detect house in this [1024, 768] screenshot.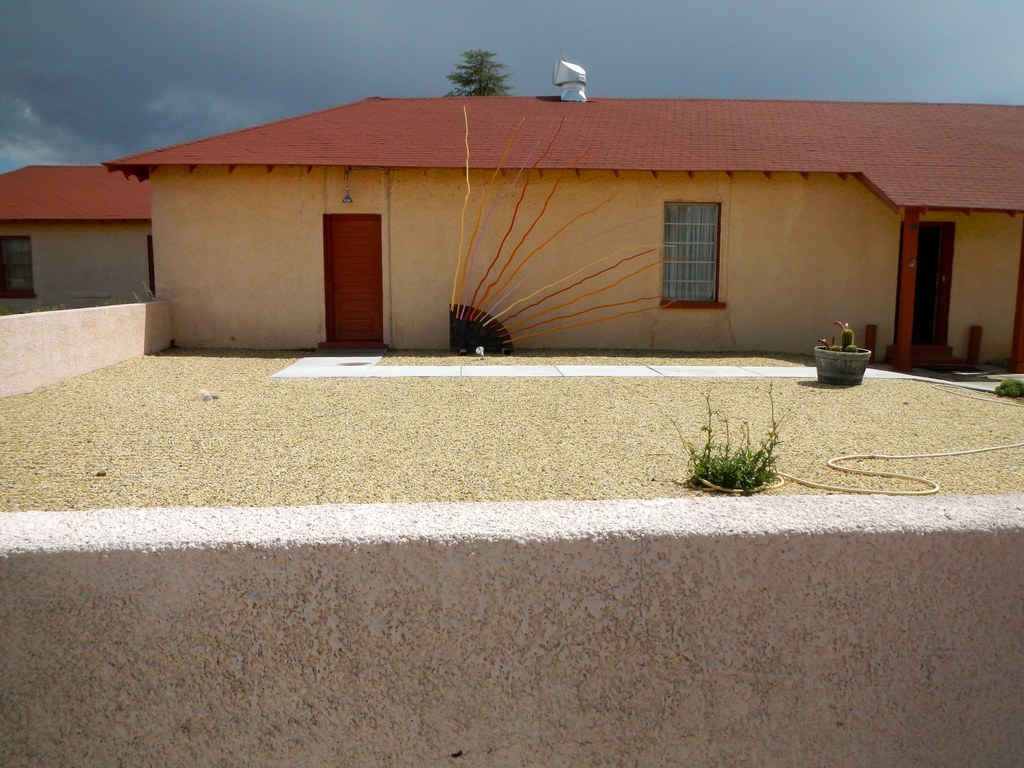
Detection: <region>0, 165, 152, 315</region>.
